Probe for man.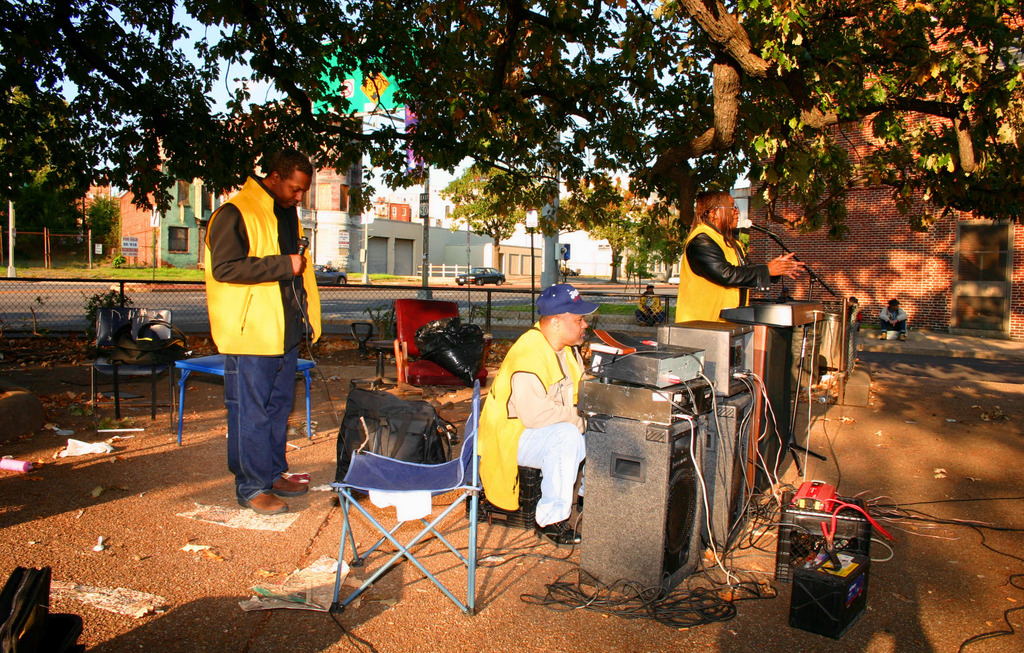
Probe result: [left=205, top=146, right=321, bottom=515].
